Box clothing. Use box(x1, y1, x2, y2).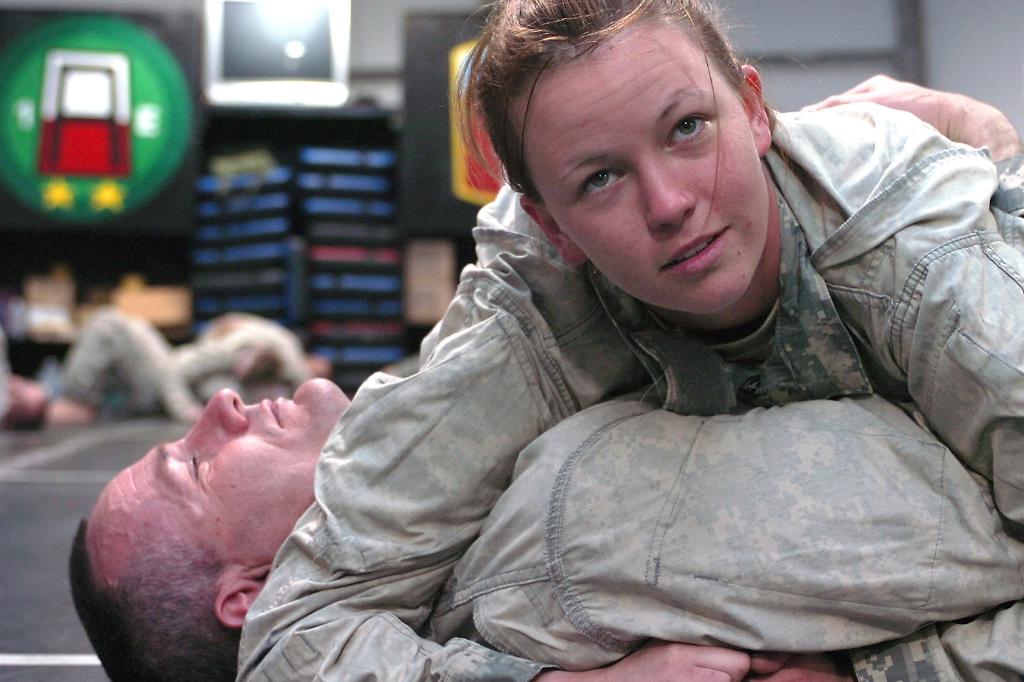
box(172, 321, 311, 392).
